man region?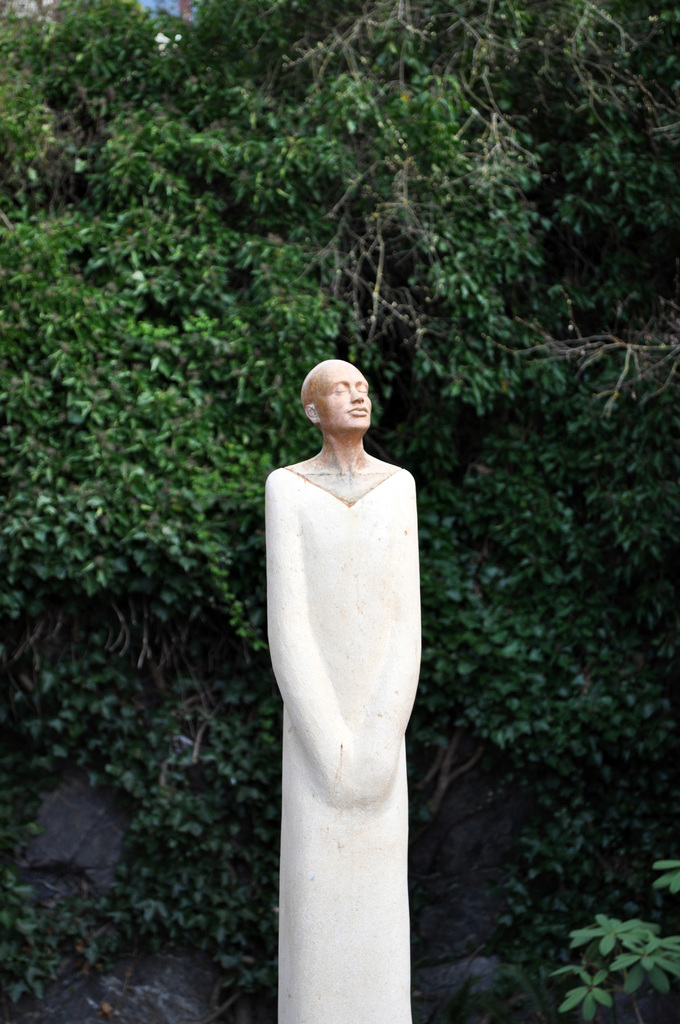
BBox(248, 292, 454, 1006)
